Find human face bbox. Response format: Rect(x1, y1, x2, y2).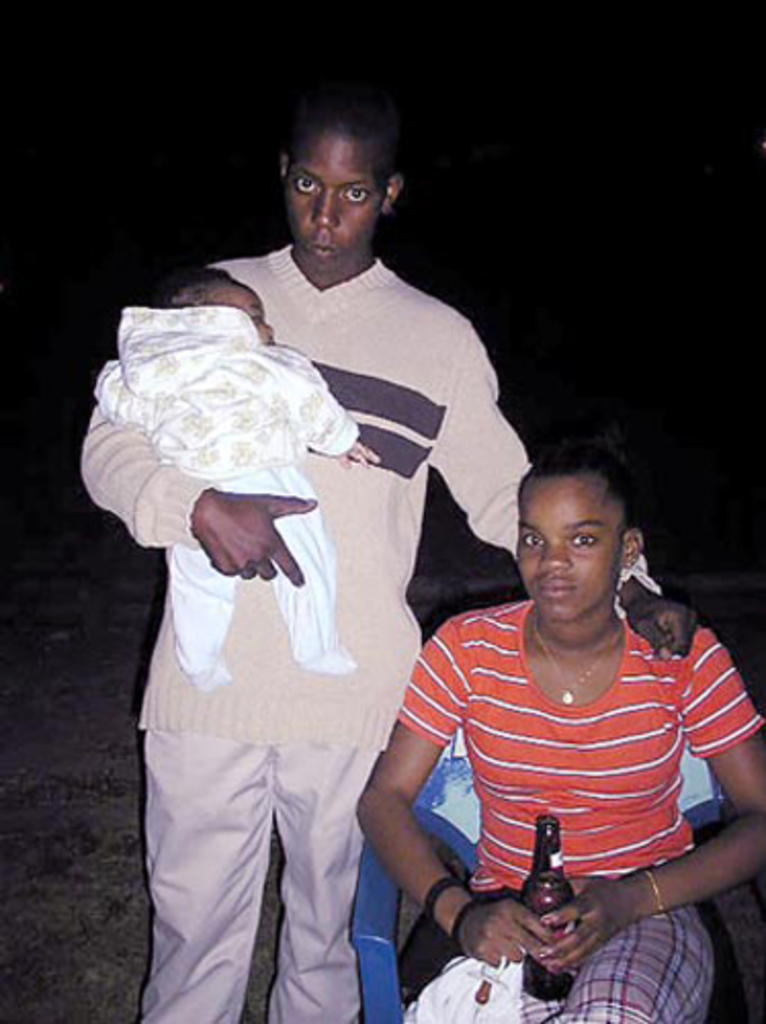
Rect(295, 131, 375, 270).
